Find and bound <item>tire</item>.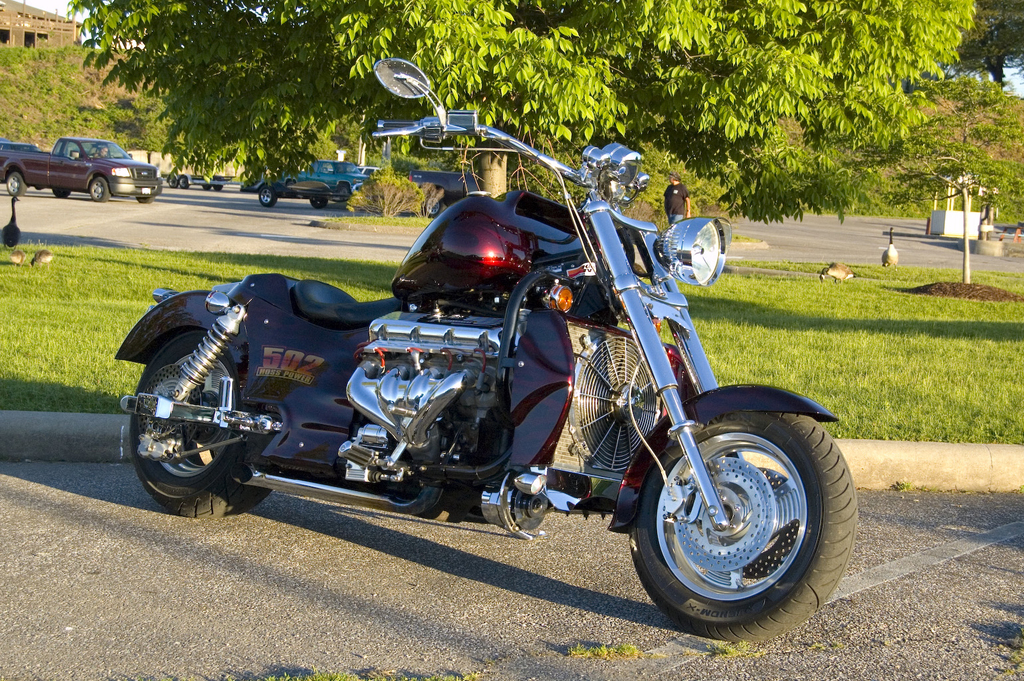
Bound: region(213, 175, 222, 192).
